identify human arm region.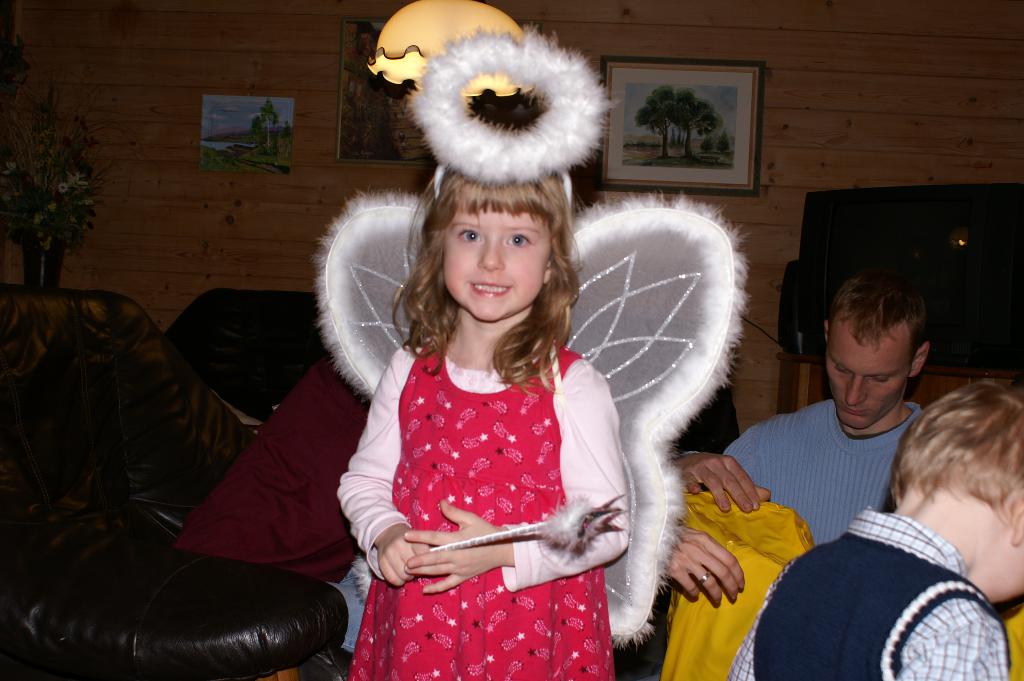
Region: 724,555,792,678.
